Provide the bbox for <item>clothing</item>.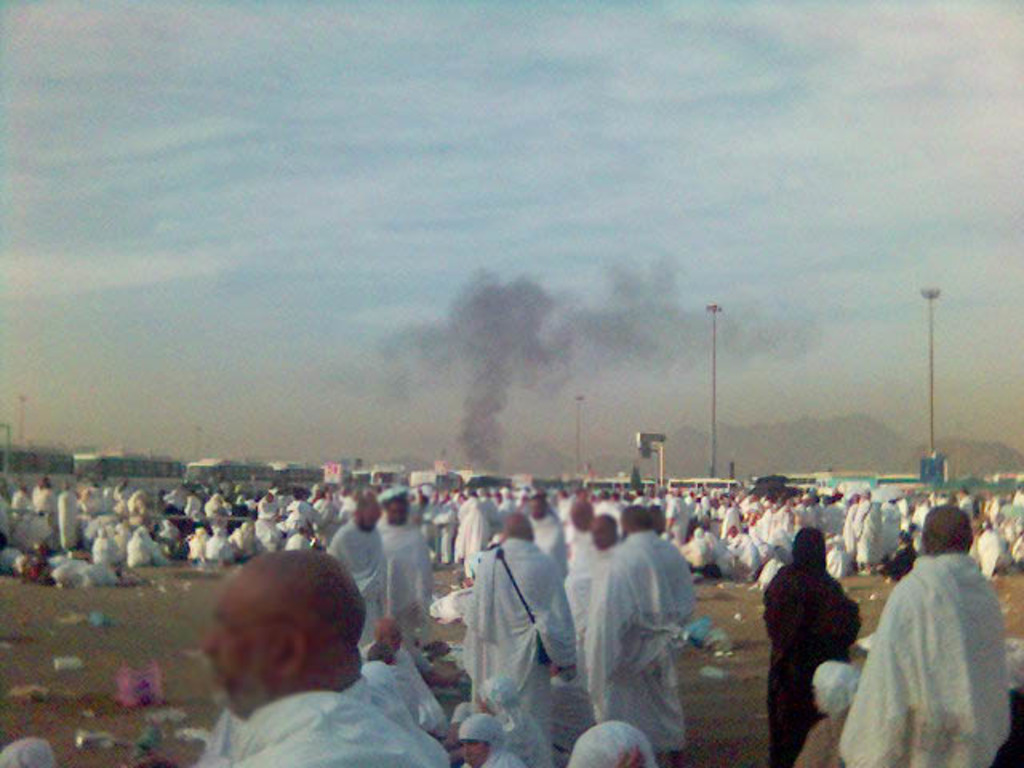
box=[861, 549, 1006, 766].
